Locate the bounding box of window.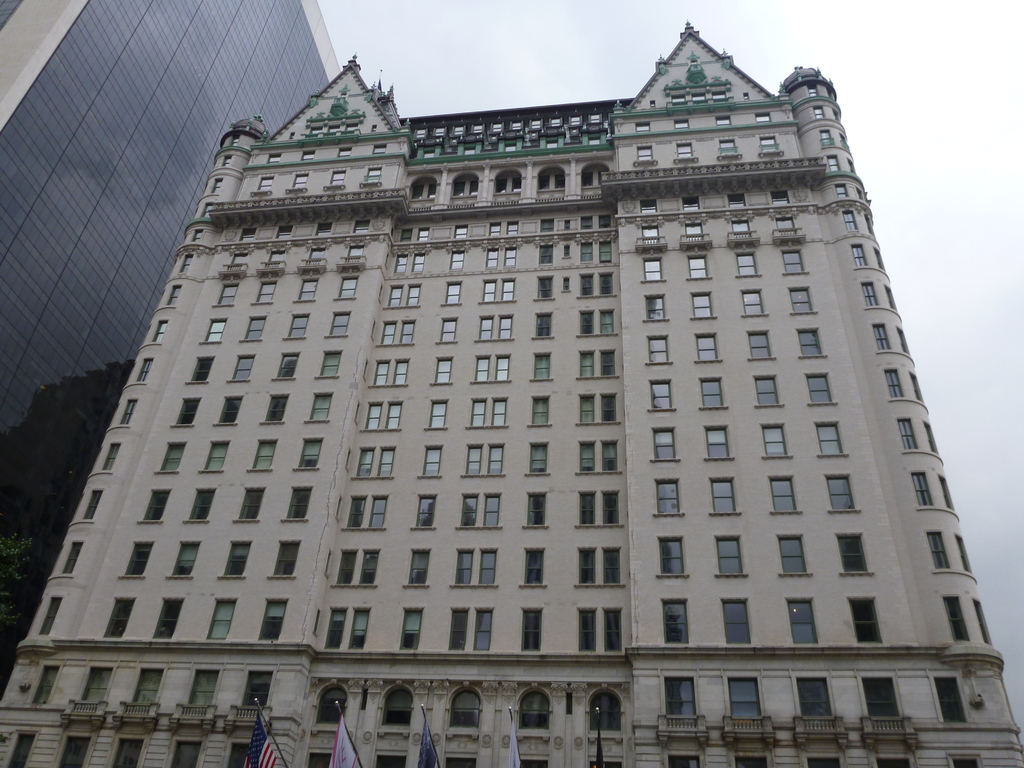
Bounding box: <region>353, 220, 369, 236</region>.
